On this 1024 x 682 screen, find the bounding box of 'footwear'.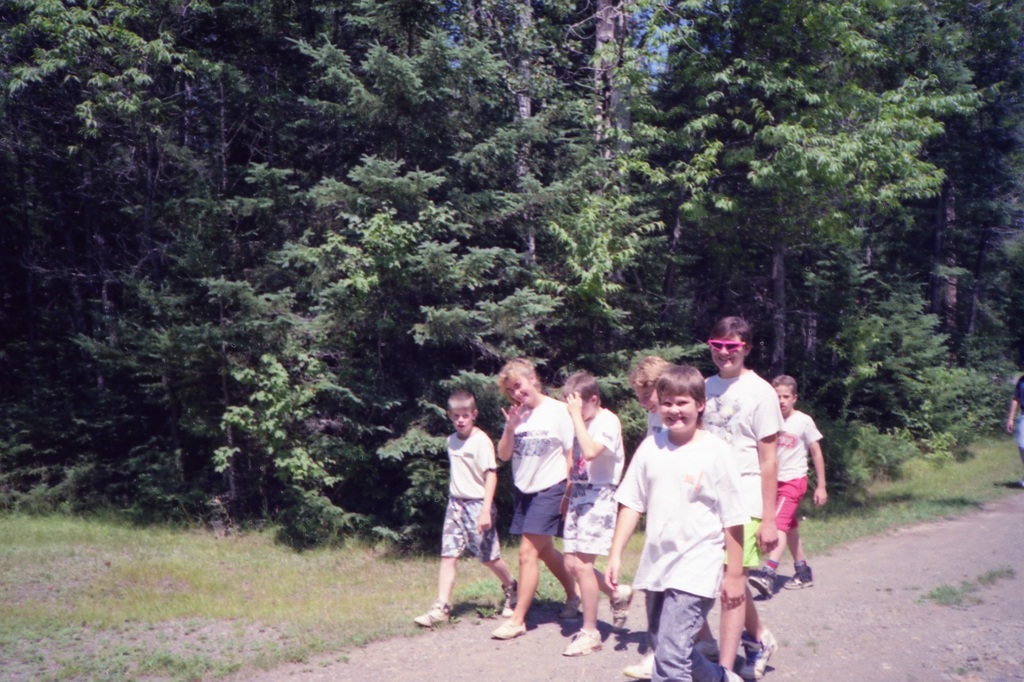
Bounding box: 785,567,817,591.
